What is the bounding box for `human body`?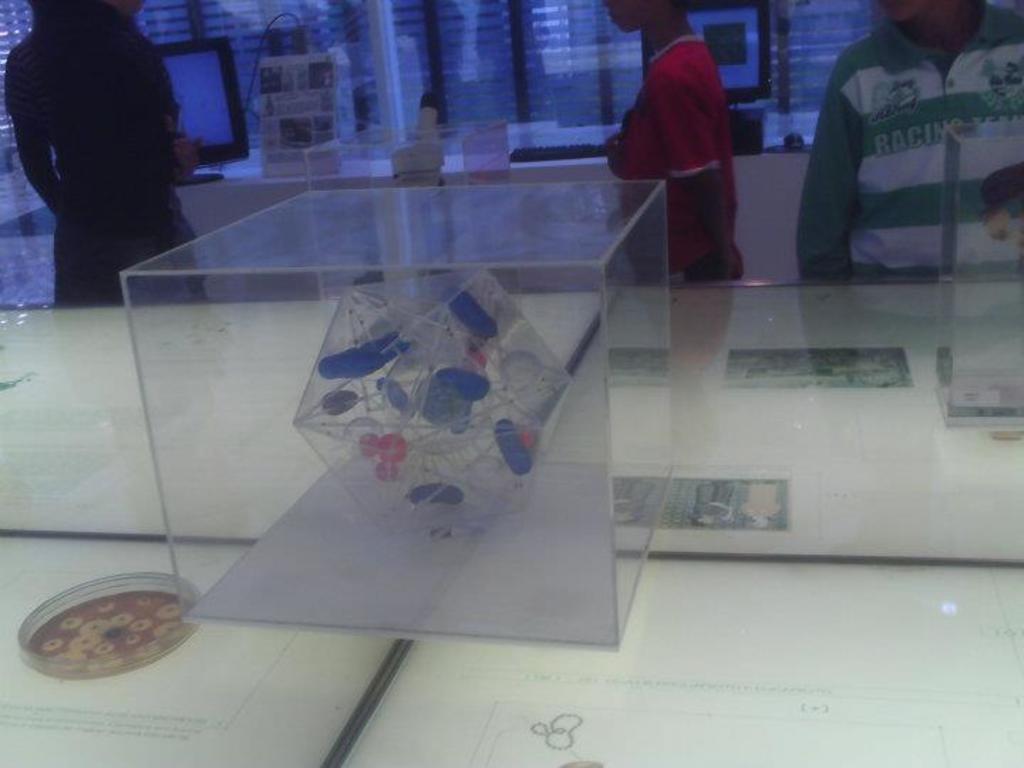
7:24:213:306.
